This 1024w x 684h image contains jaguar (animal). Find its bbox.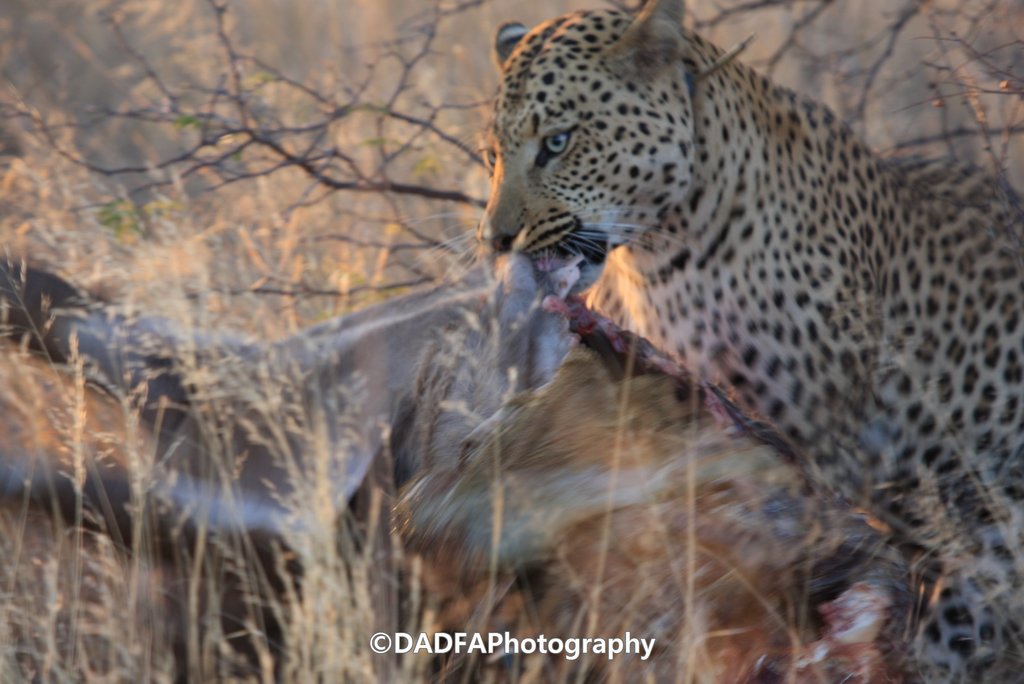
{"x1": 399, "y1": 0, "x2": 1023, "y2": 683}.
